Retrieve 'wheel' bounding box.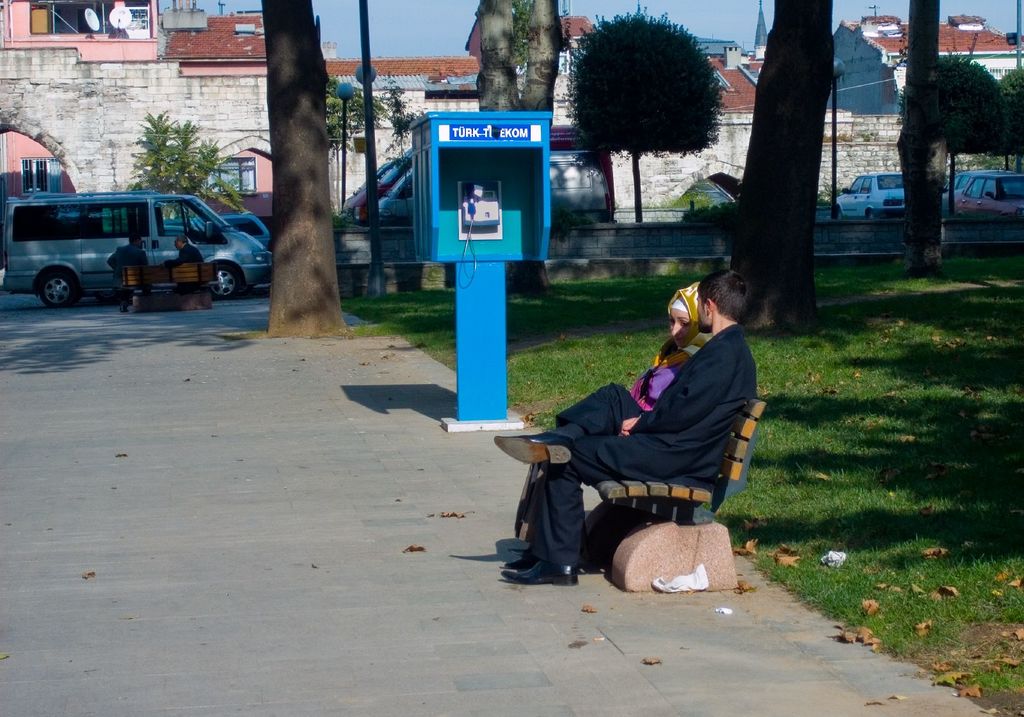
Bounding box: box=[837, 210, 844, 219].
